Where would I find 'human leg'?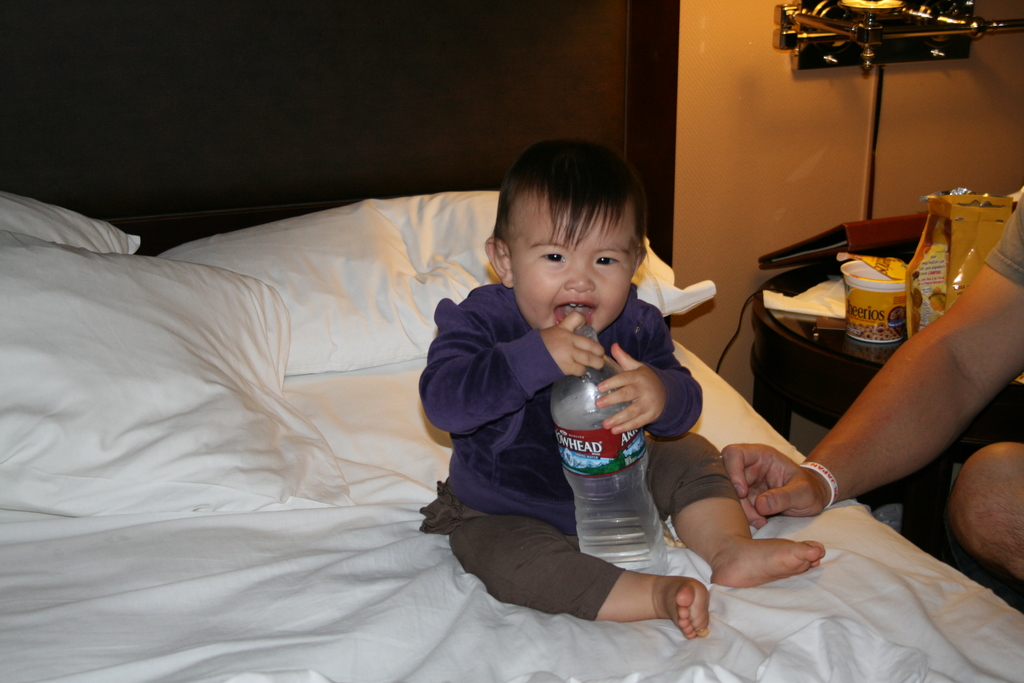
At (934, 447, 1023, 576).
